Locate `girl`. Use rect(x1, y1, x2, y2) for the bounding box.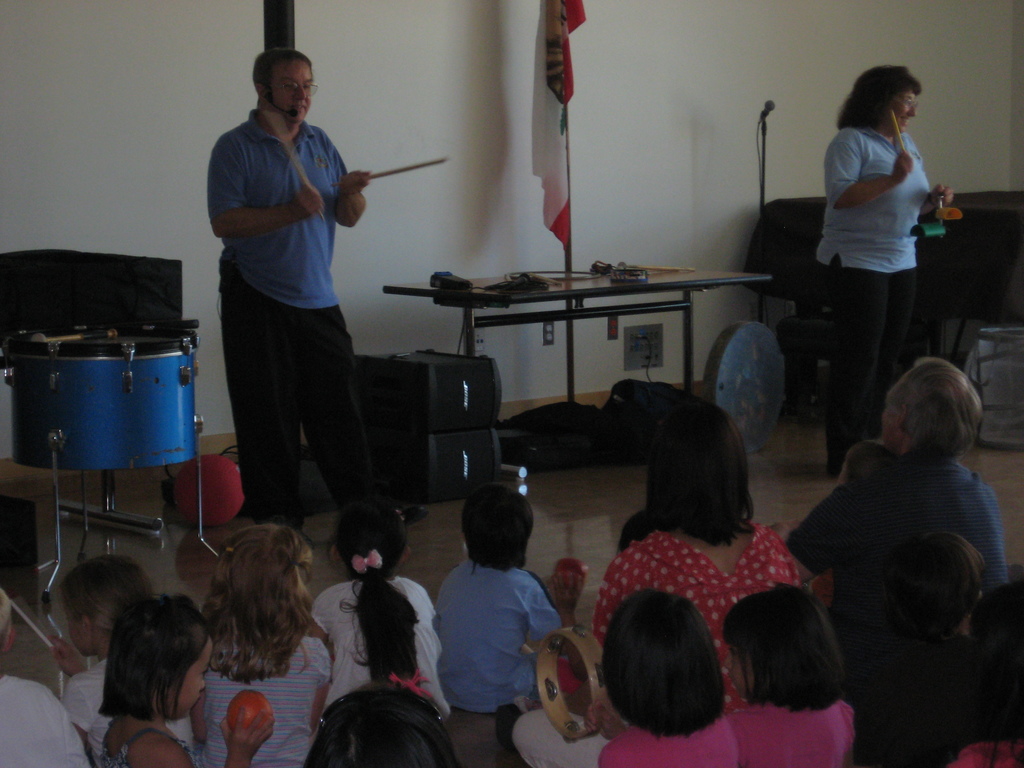
rect(592, 399, 804, 647).
